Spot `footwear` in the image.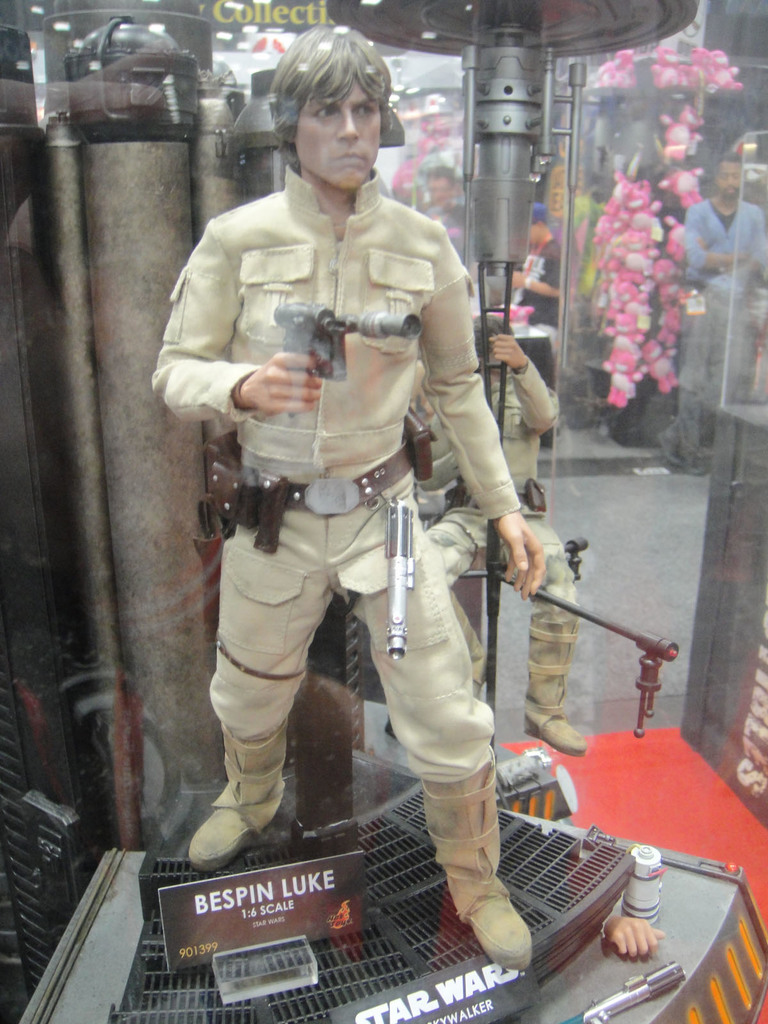
`footwear` found at (415, 750, 527, 968).
